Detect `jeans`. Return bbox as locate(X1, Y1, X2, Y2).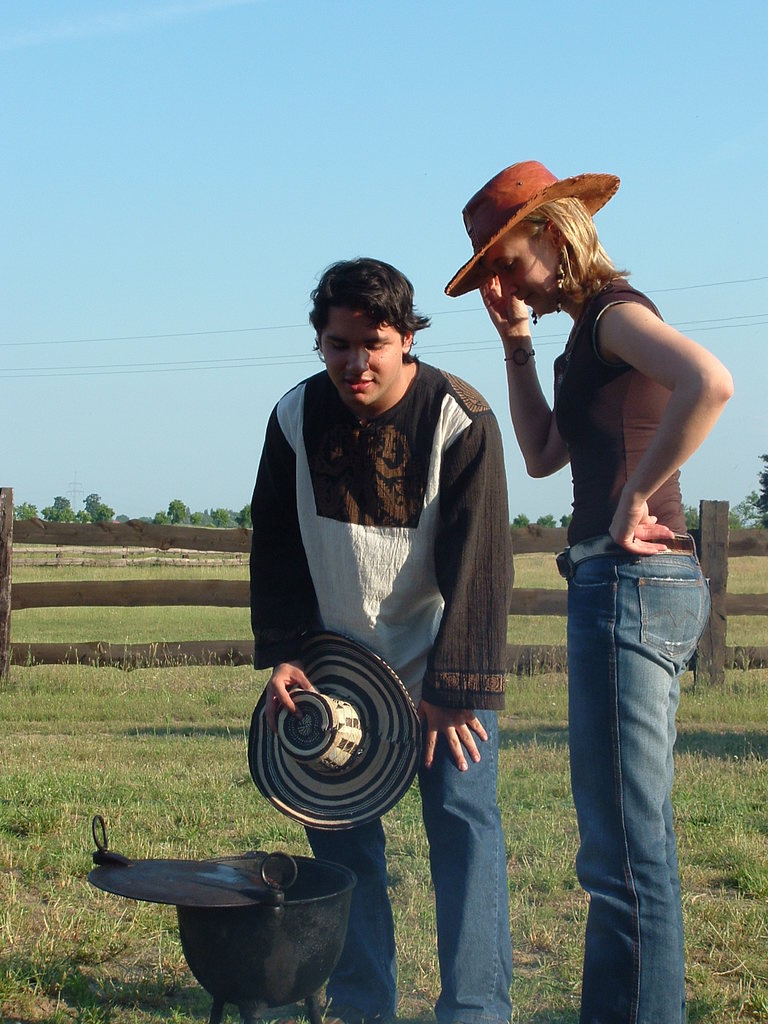
locate(303, 707, 515, 1023).
